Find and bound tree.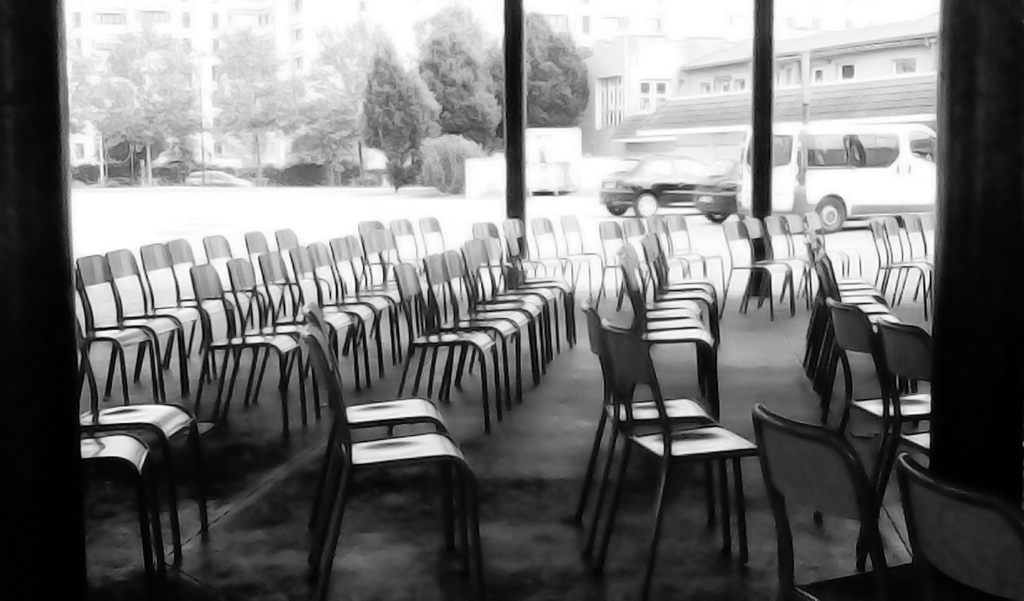
Bound: 220,25,299,179.
